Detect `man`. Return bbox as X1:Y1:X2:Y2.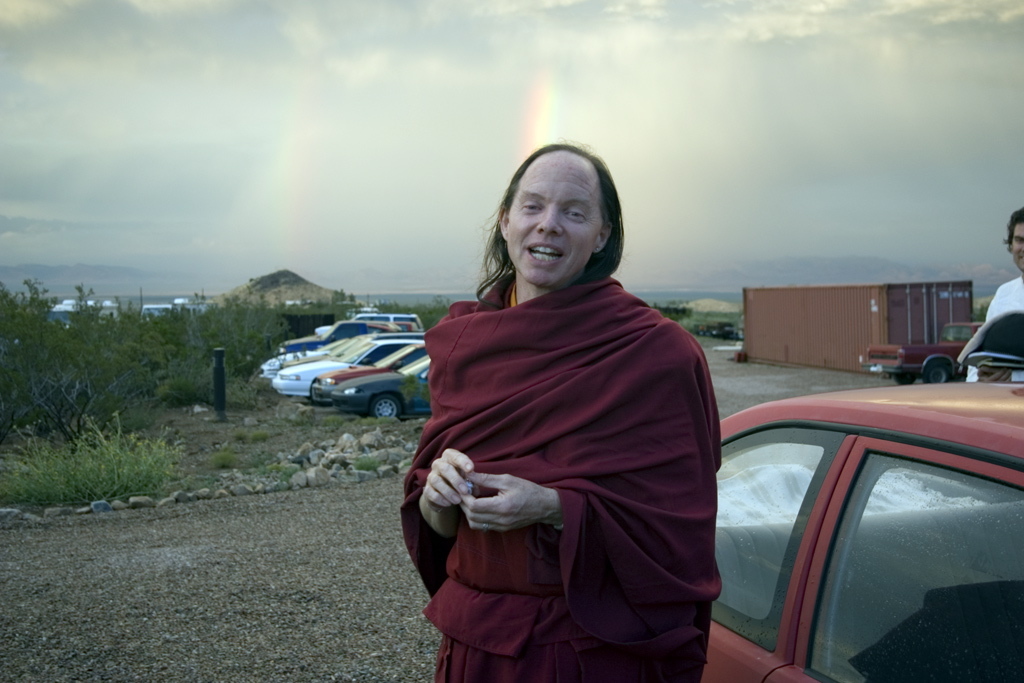
958:208:1023:384.
